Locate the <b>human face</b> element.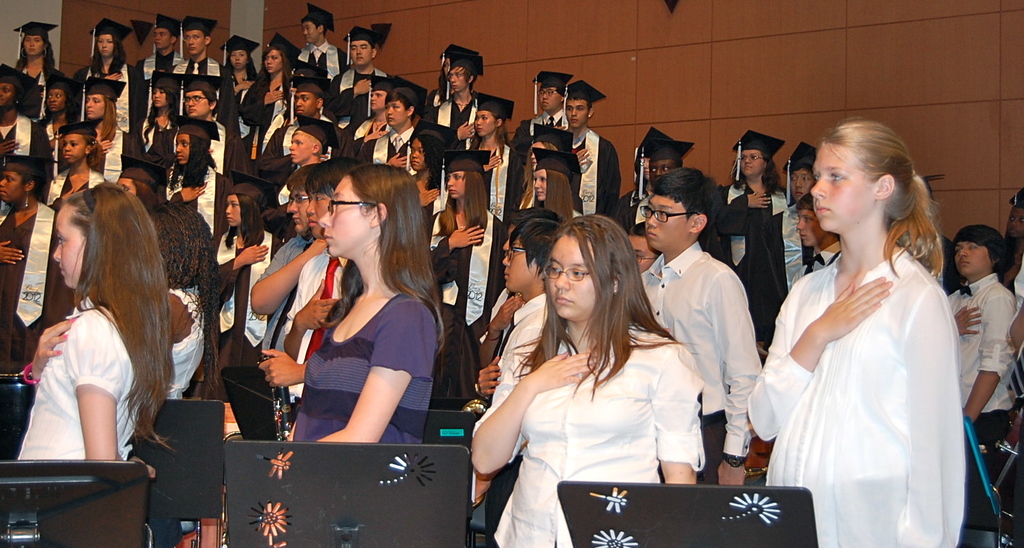
Element bbox: [x1=54, y1=204, x2=89, y2=286].
